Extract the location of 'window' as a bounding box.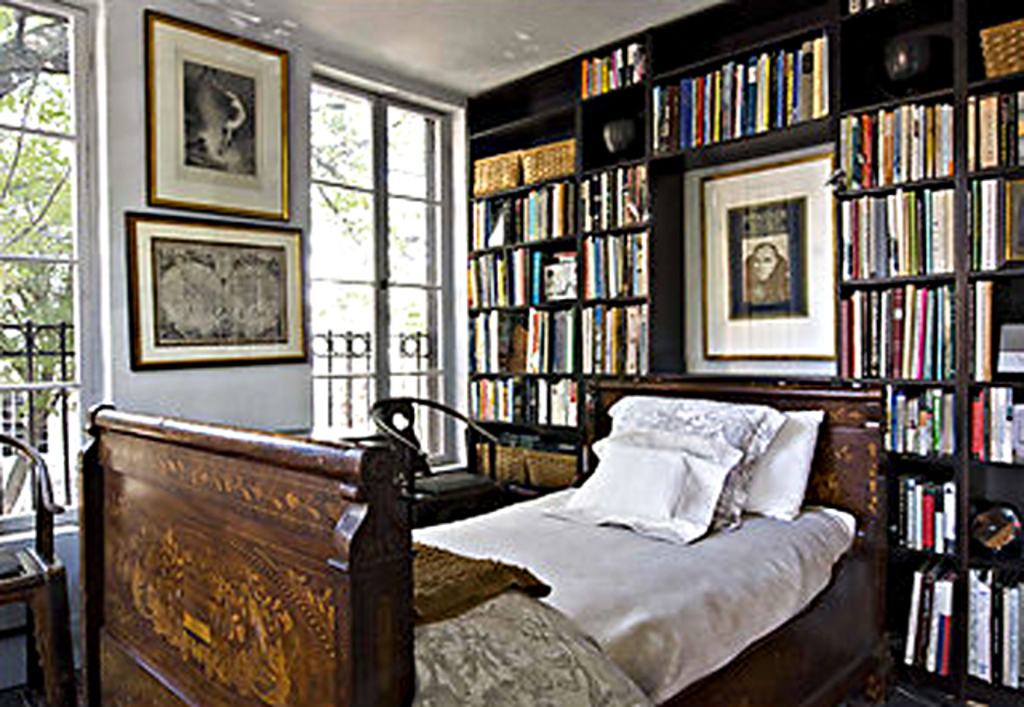
(314,67,462,457).
